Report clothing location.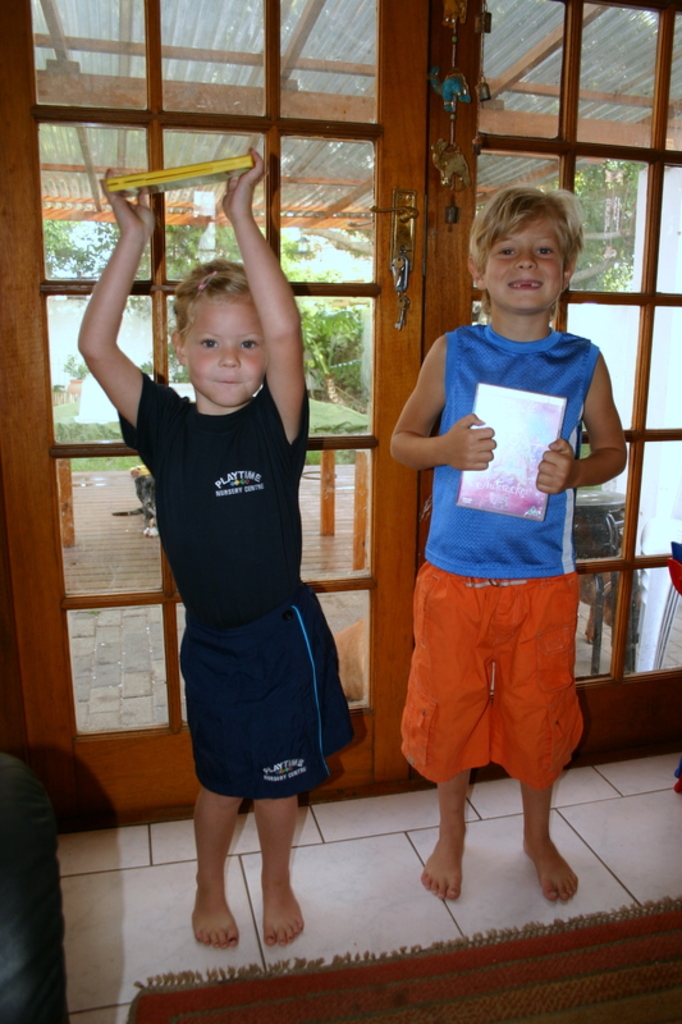
Report: locate(404, 300, 604, 796).
